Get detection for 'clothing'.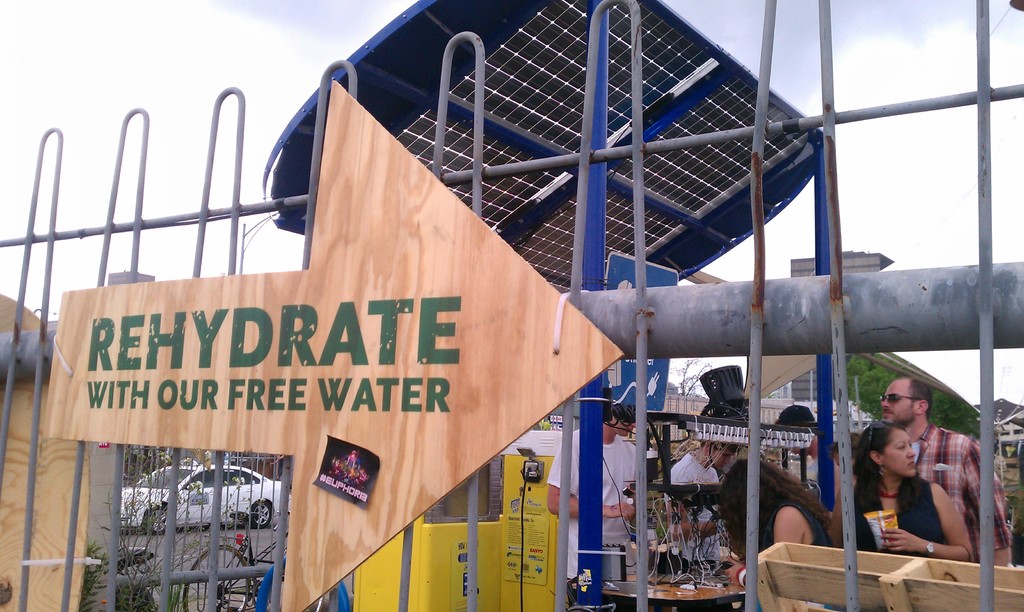
Detection: pyautogui.locateOnScreen(546, 428, 644, 581).
